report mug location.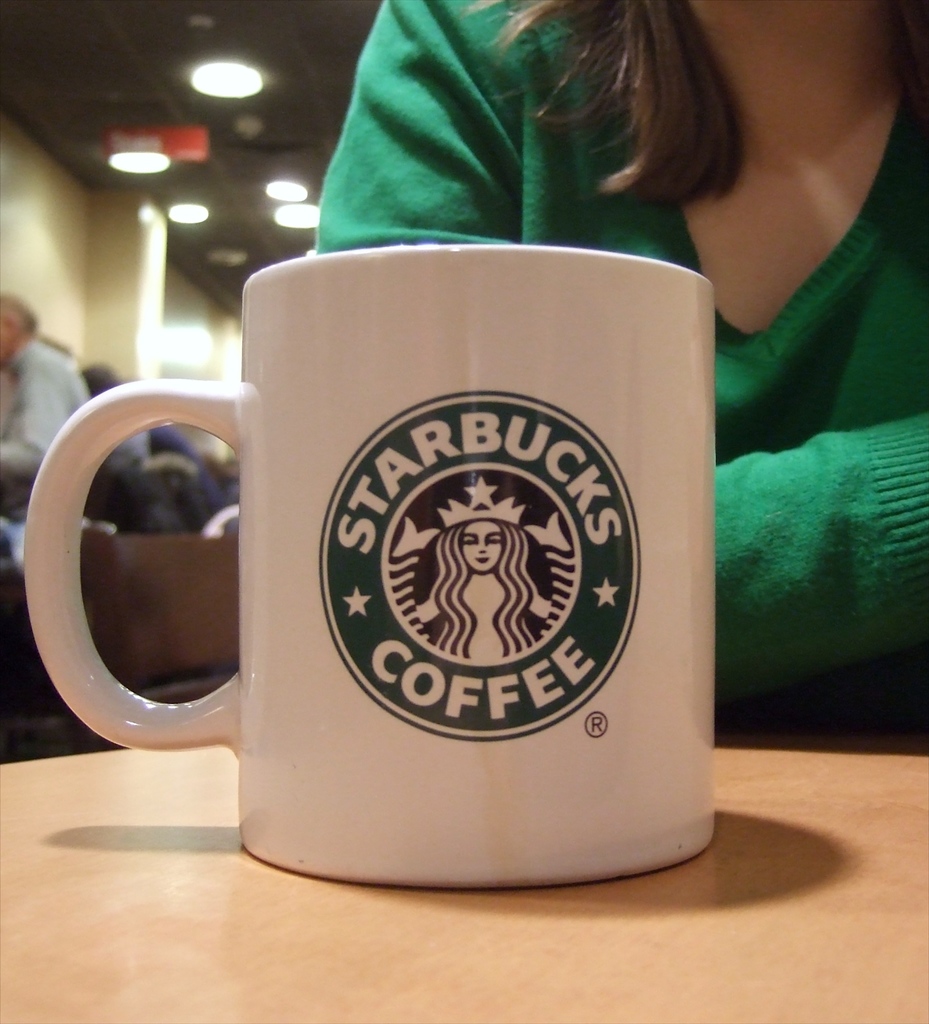
Report: 22 239 715 892.
